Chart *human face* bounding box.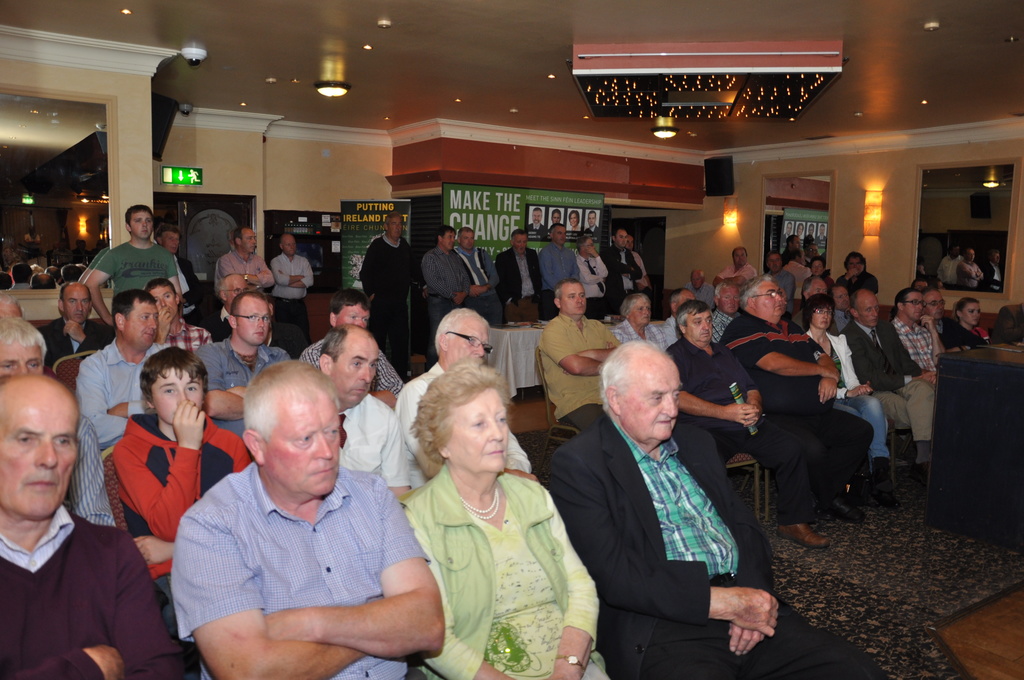
Charted: (left=932, top=293, right=946, bottom=312).
